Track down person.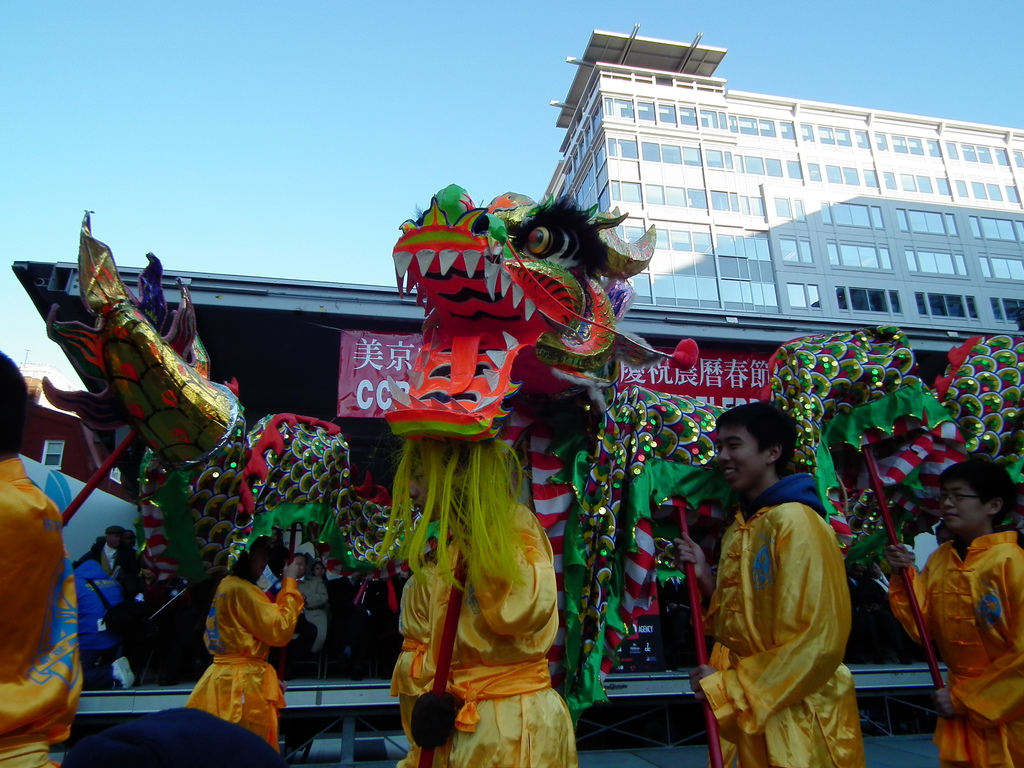
Tracked to x1=904, y1=462, x2=1023, y2=767.
